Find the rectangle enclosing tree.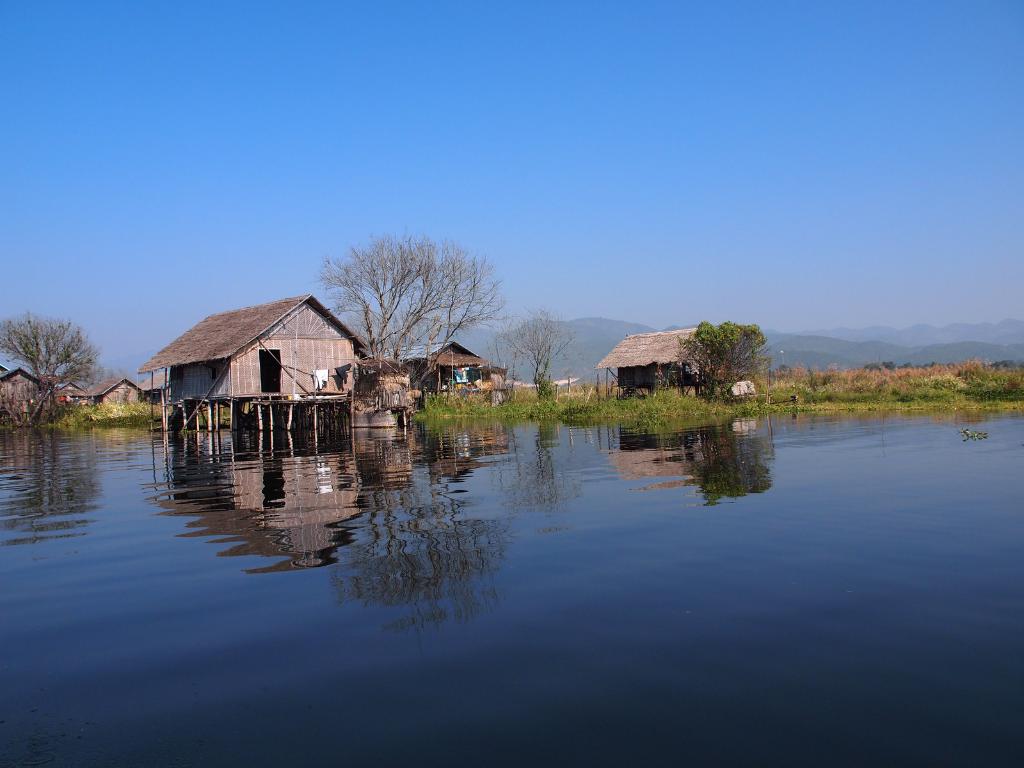
select_region(0, 307, 99, 435).
